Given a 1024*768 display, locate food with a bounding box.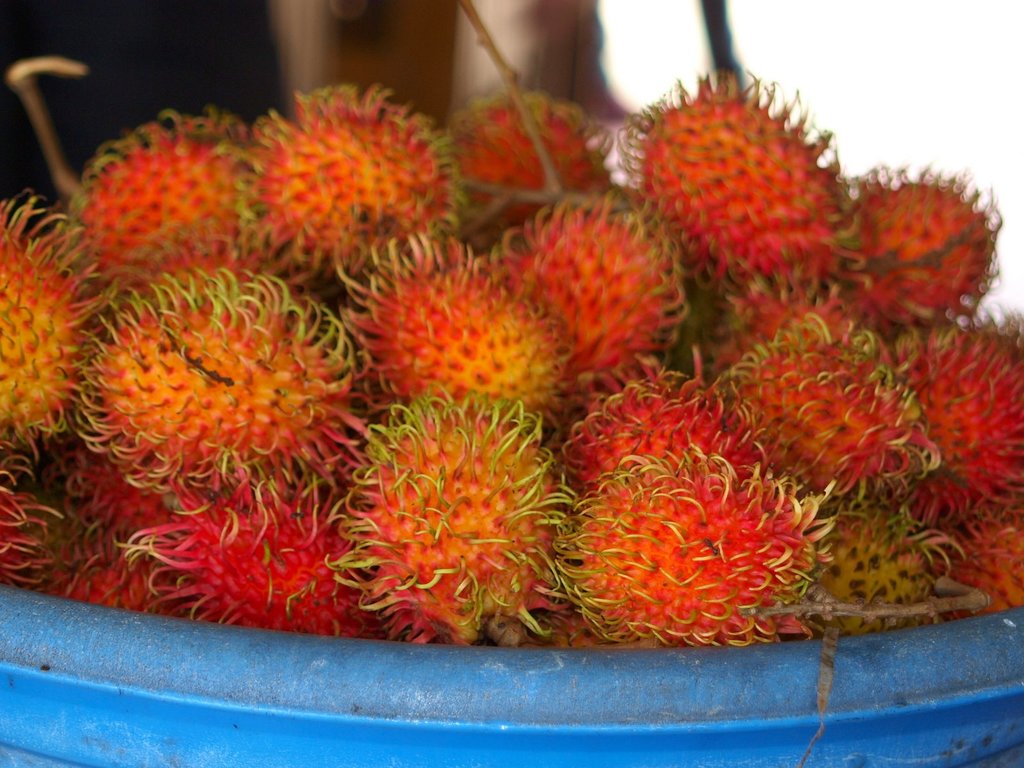
Located: <box>341,392,566,641</box>.
